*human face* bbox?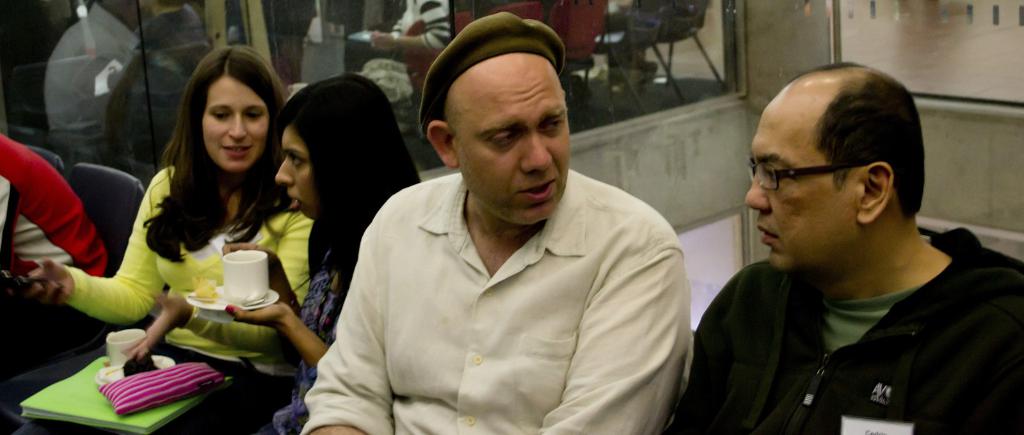
[444, 51, 568, 227]
